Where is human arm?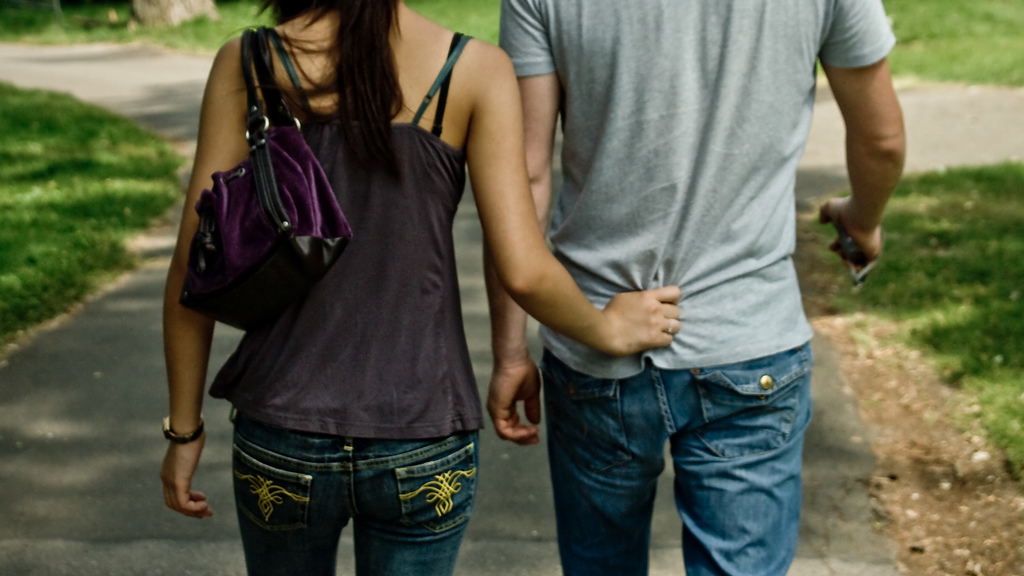
[left=157, top=35, right=257, bottom=518].
